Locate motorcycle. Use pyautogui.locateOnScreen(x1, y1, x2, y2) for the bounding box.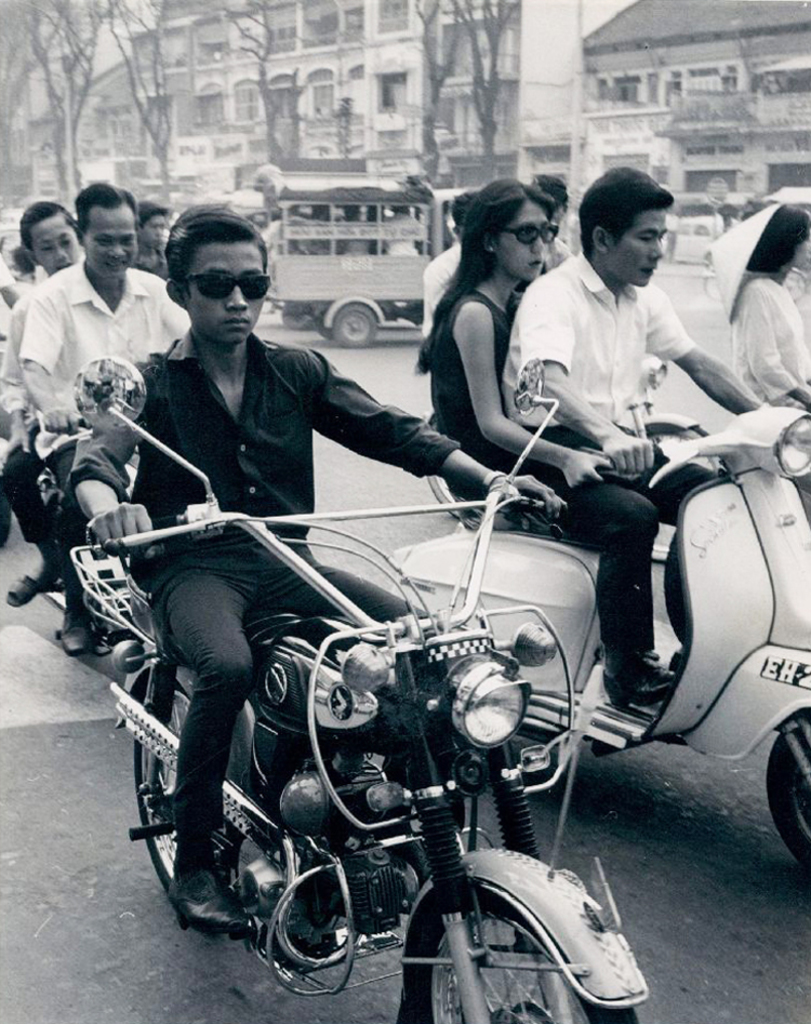
pyautogui.locateOnScreen(398, 396, 810, 889).
